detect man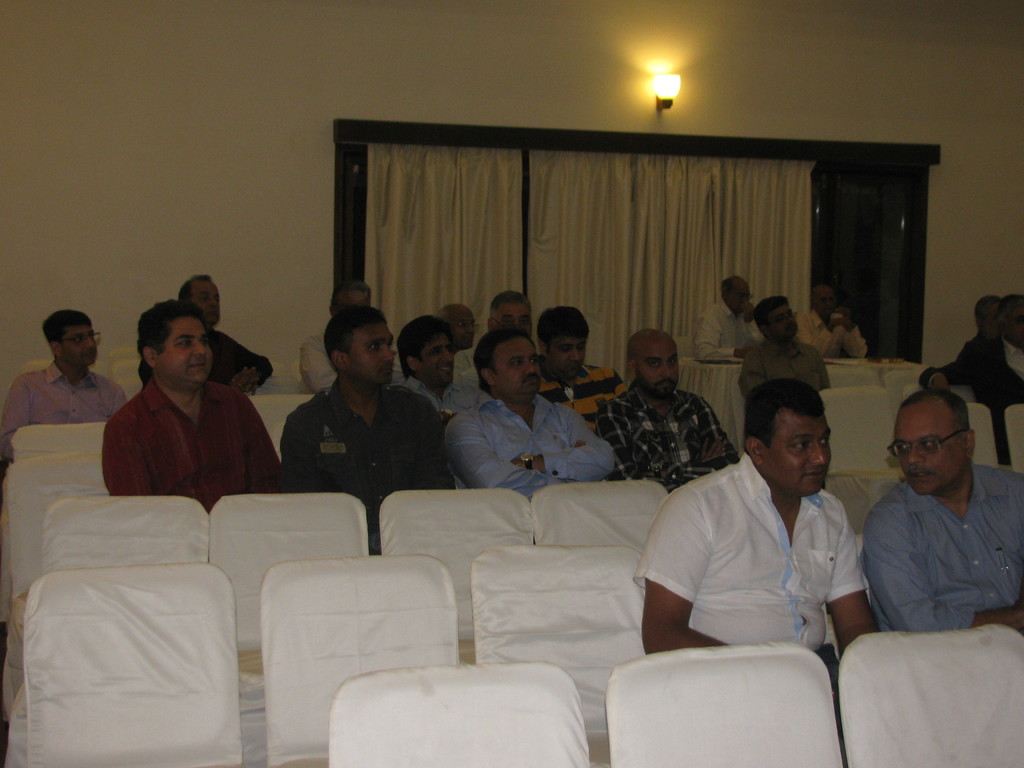
(x1=276, y1=301, x2=457, y2=558)
